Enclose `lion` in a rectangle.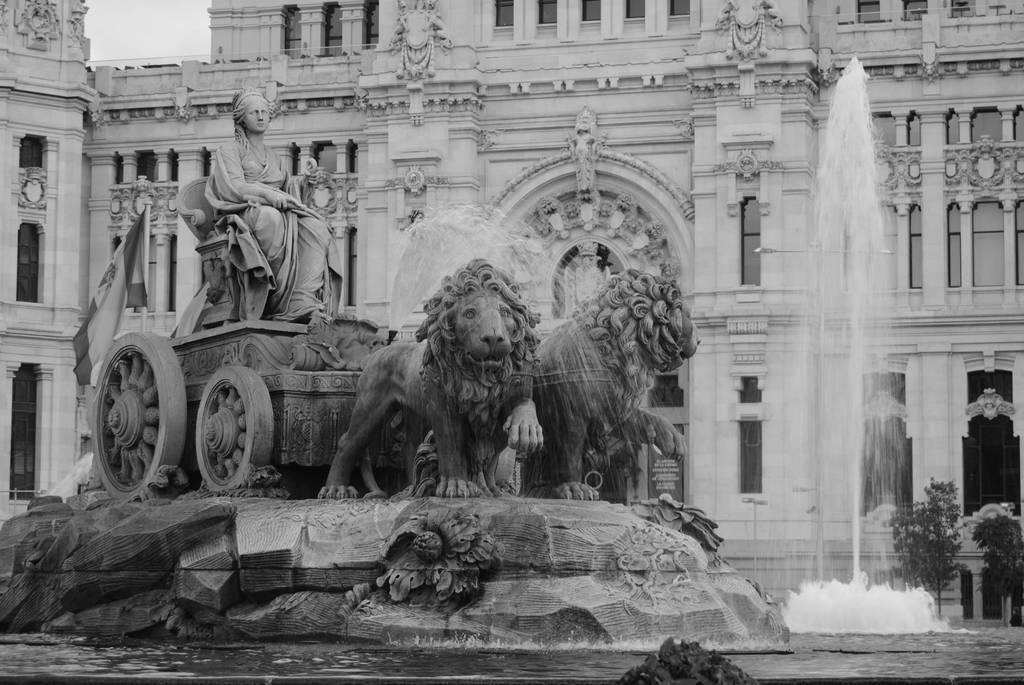
l=320, t=258, r=543, b=498.
